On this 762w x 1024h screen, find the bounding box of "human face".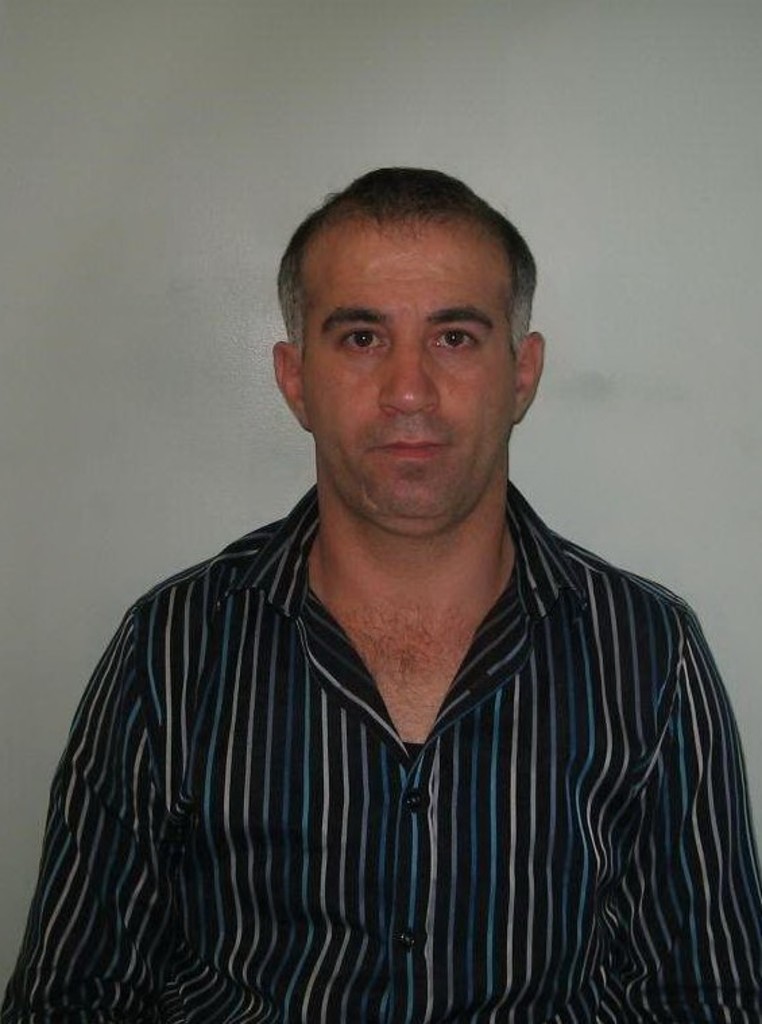
Bounding box: 301,221,517,519.
